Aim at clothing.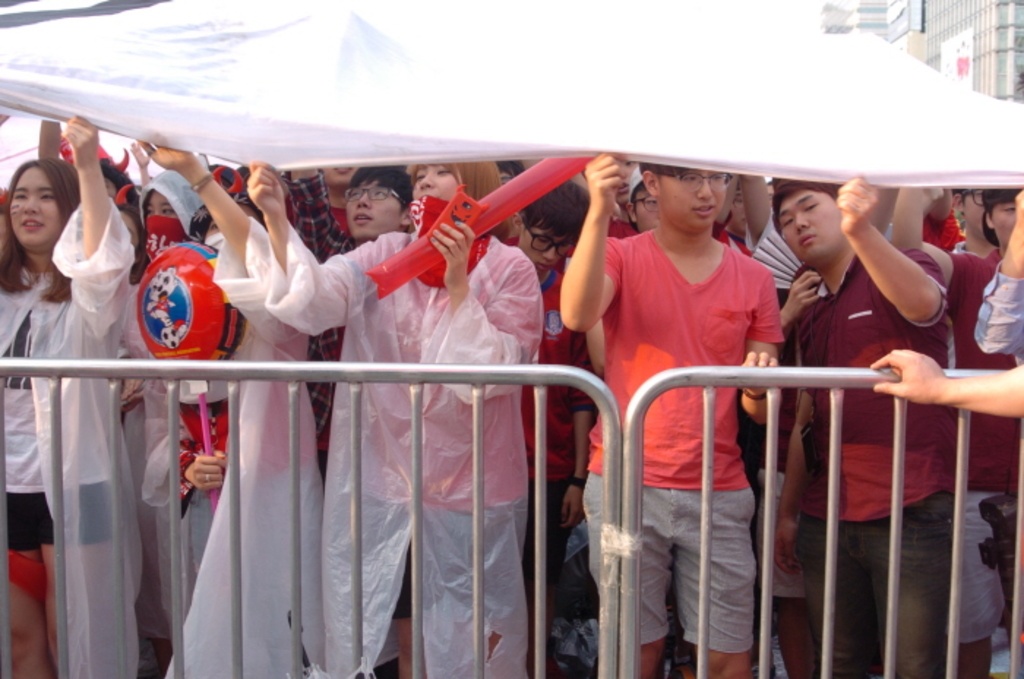
Aimed at [265,227,537,676].
